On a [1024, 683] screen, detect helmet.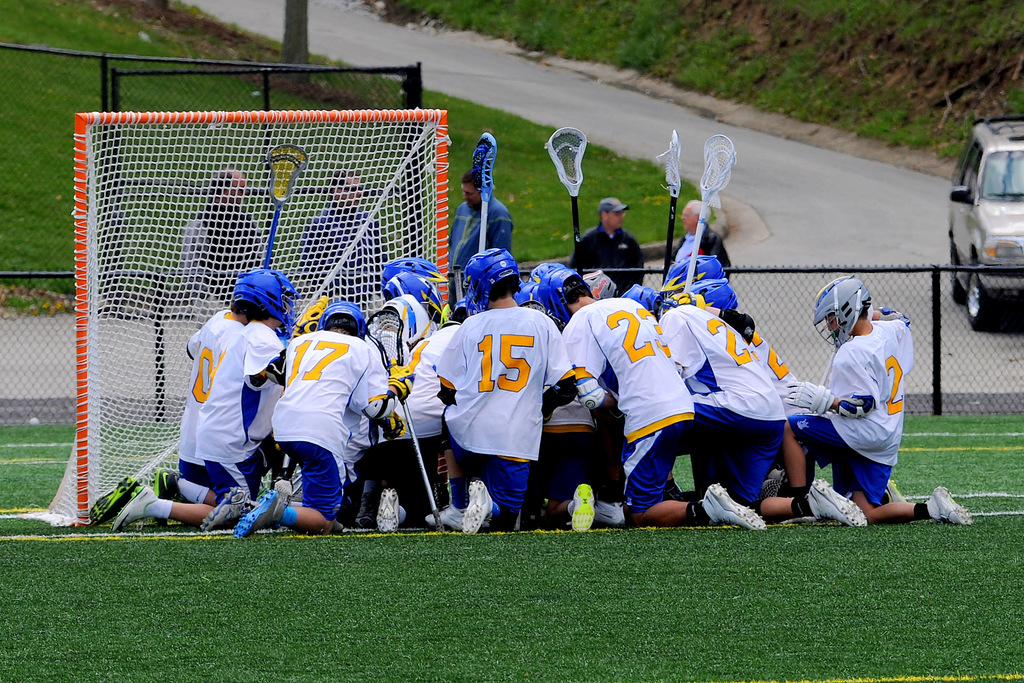
bbox=(447, 300, 470, 317).
